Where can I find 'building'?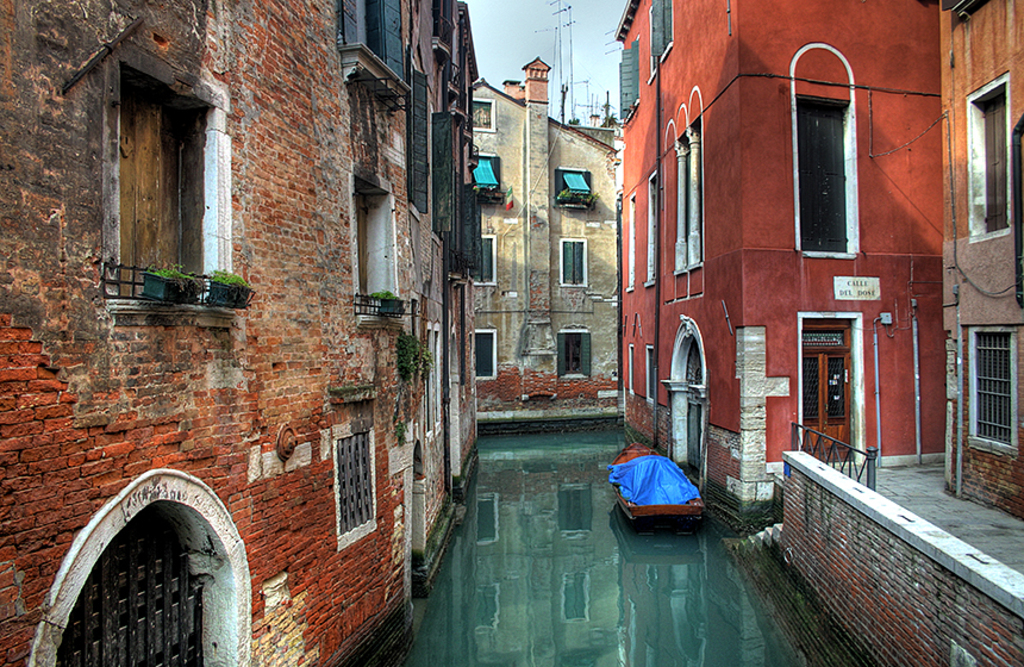
You can find it at (left=619, top=0, right=1023, bottom=666).
